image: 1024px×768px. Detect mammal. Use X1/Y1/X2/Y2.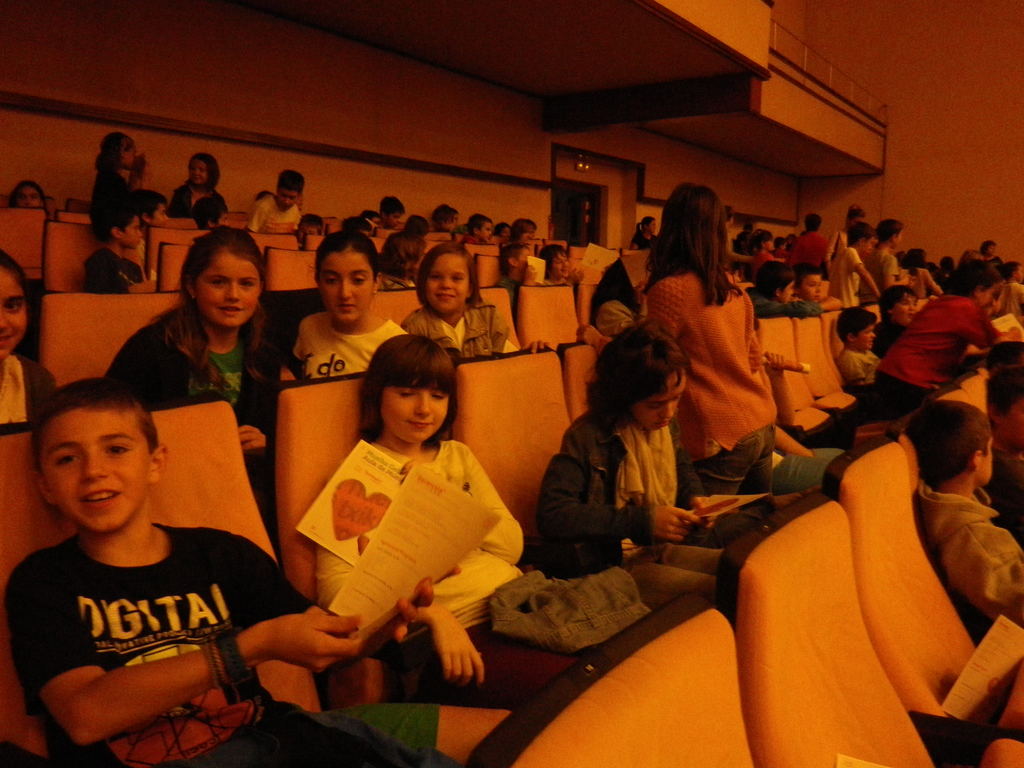
341/219/377/241.
